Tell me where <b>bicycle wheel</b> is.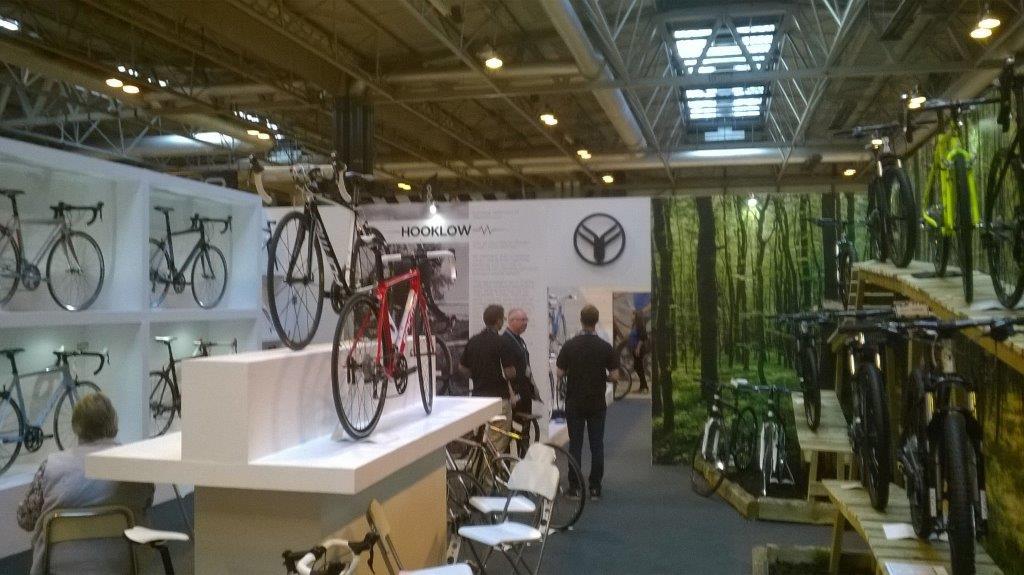
<b>bicycle wheel</b> is at bbox=(856, 361, 890, 512).
